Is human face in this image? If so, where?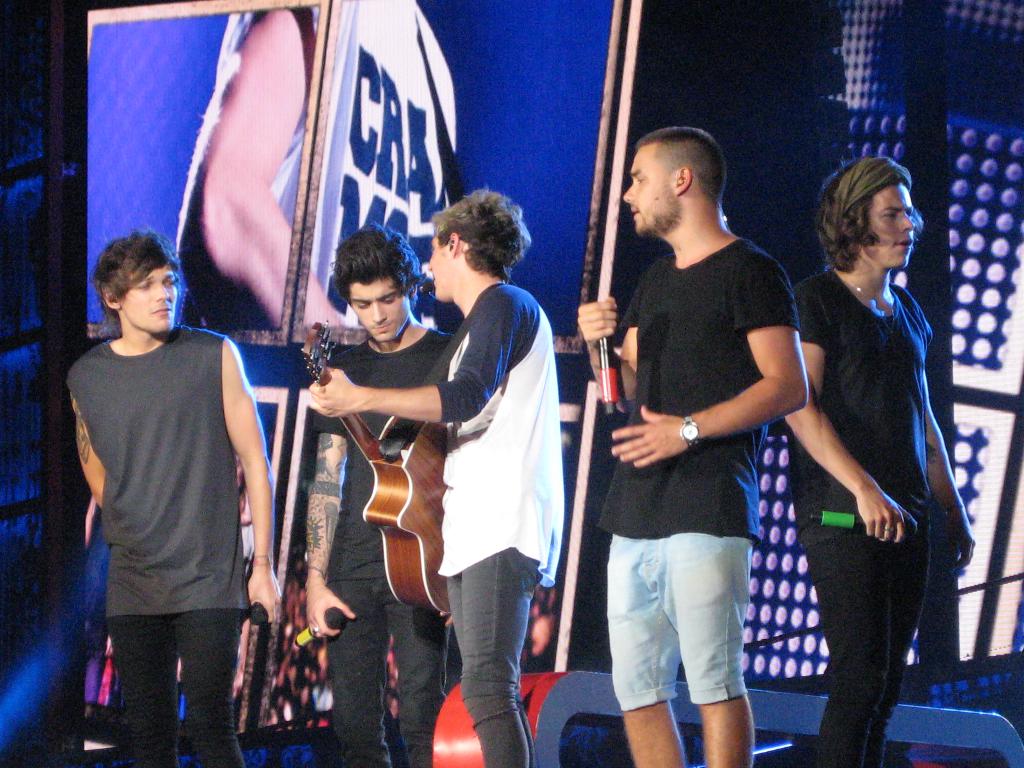
Yes, at (left=355, top=276, right=414, bottom=342).
